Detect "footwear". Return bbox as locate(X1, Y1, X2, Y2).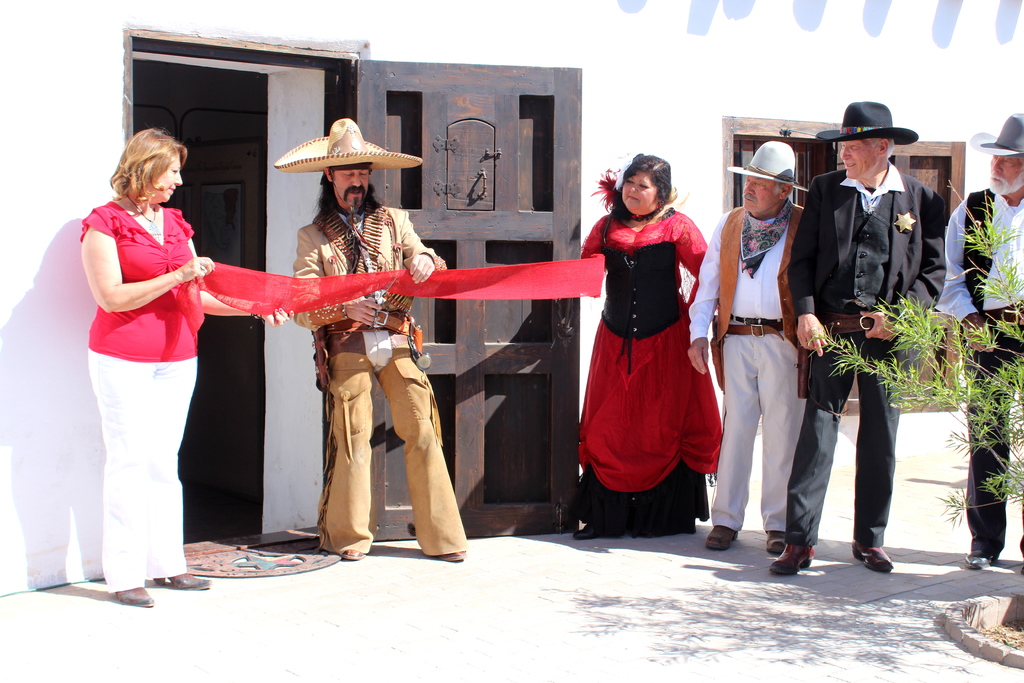
locate(439, 552, 463, 561).
